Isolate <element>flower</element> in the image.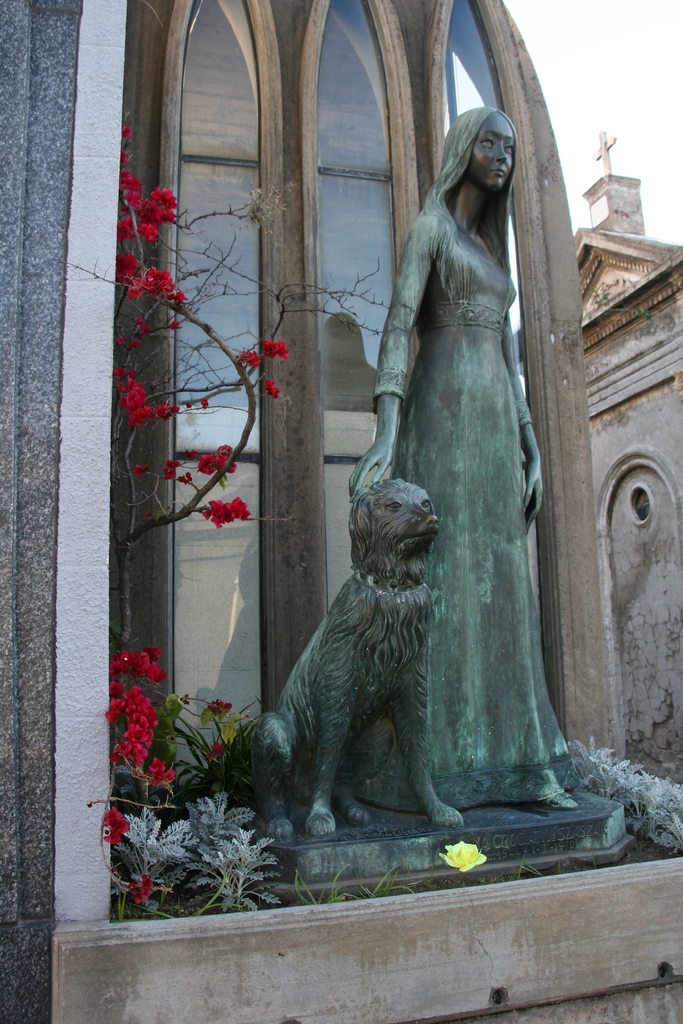
Isolated region: (x1=167, y1=459, x2=177, y2=469).
